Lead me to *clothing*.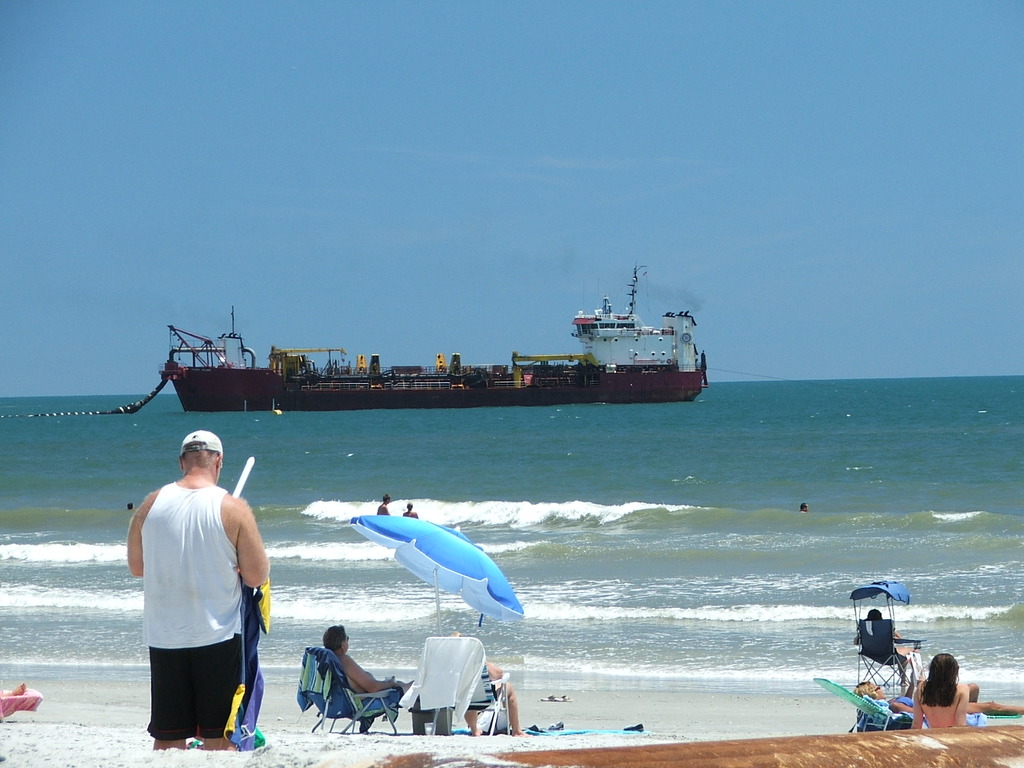
Lead to 360 685 405 713.
